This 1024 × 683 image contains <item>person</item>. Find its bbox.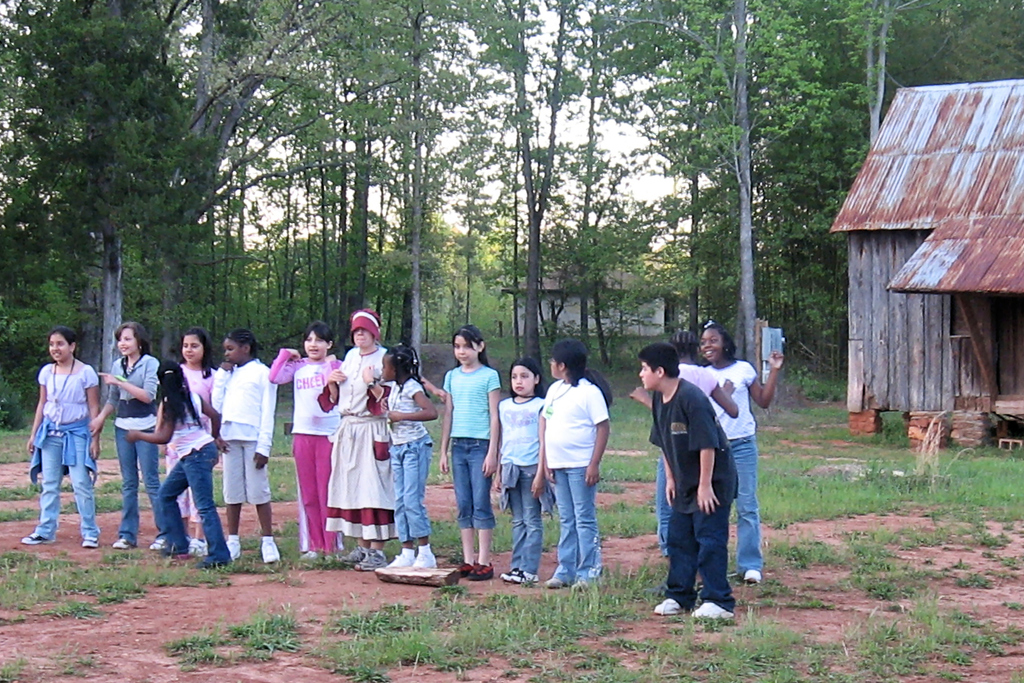
[437,328,503,584].
